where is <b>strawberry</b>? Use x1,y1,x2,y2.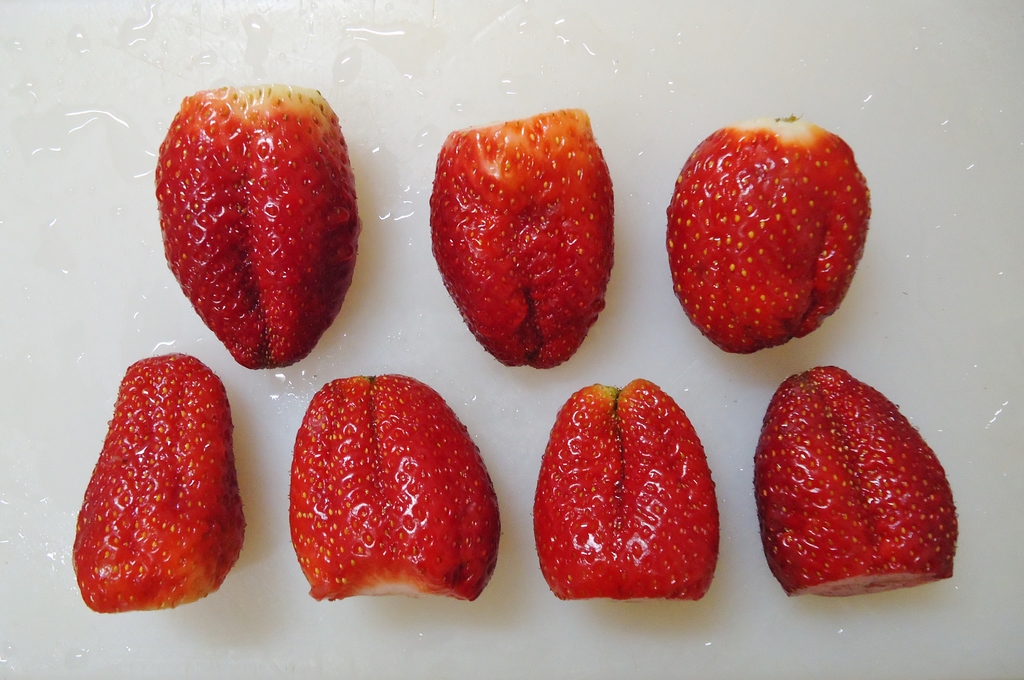
674,117,878,358.
